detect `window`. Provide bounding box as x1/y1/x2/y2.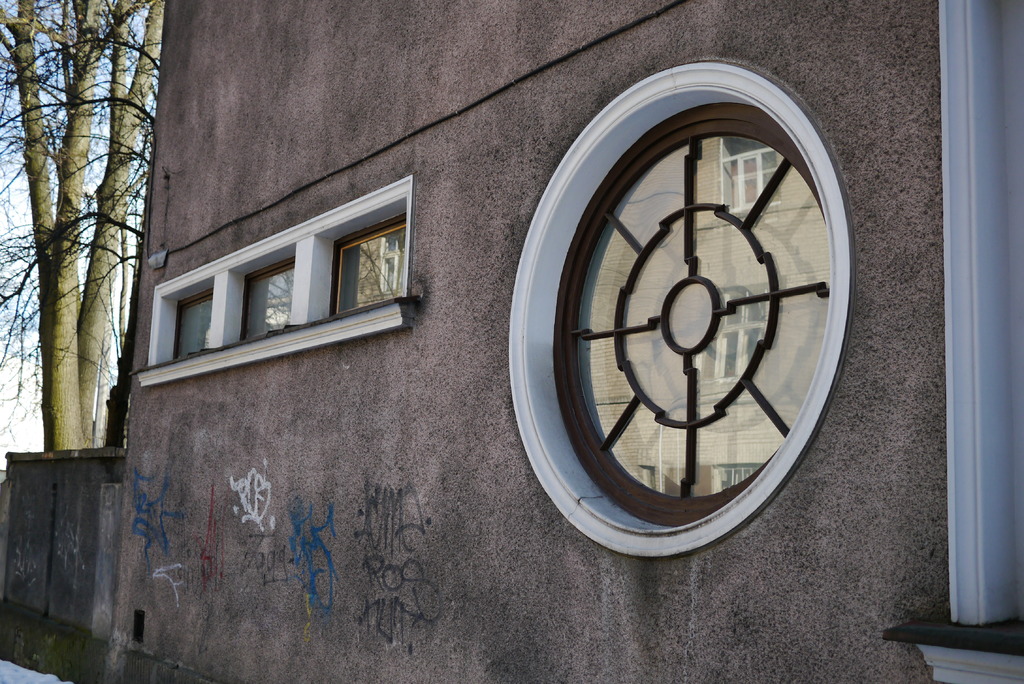
522/57/859/530.
